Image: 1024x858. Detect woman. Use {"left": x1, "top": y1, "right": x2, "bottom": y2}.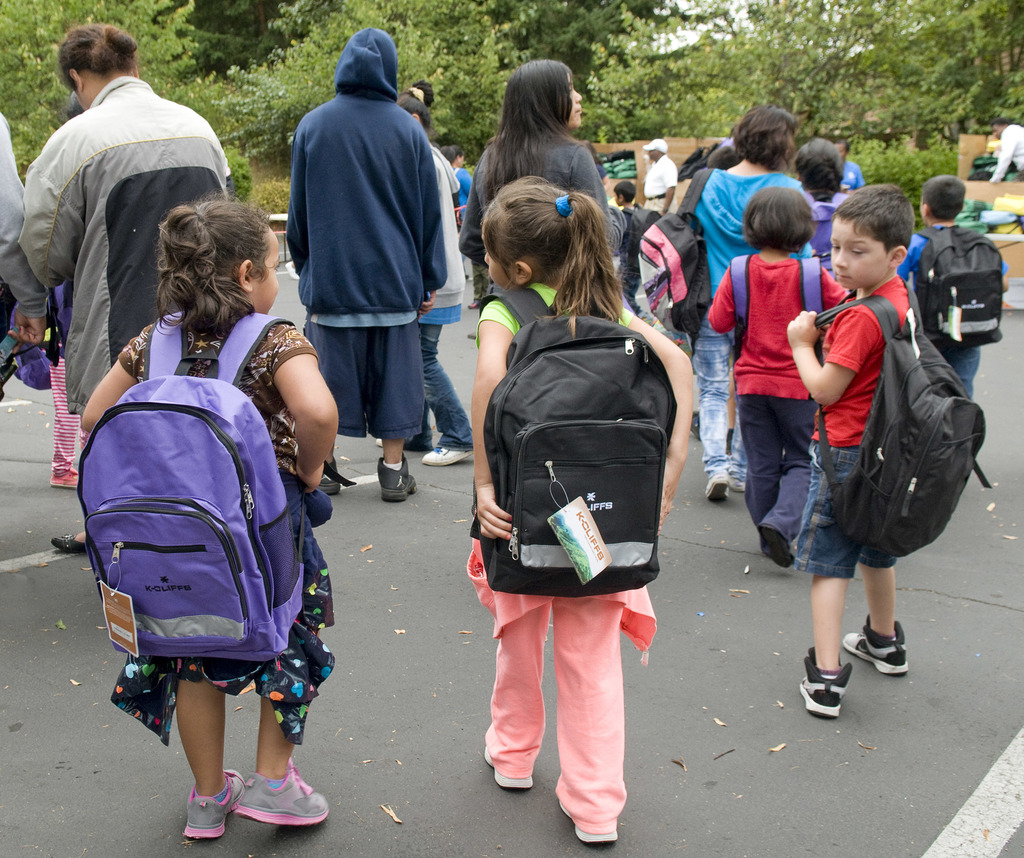
{"left": 676, "top": 105, "right": 812, "bottom": 503}.
